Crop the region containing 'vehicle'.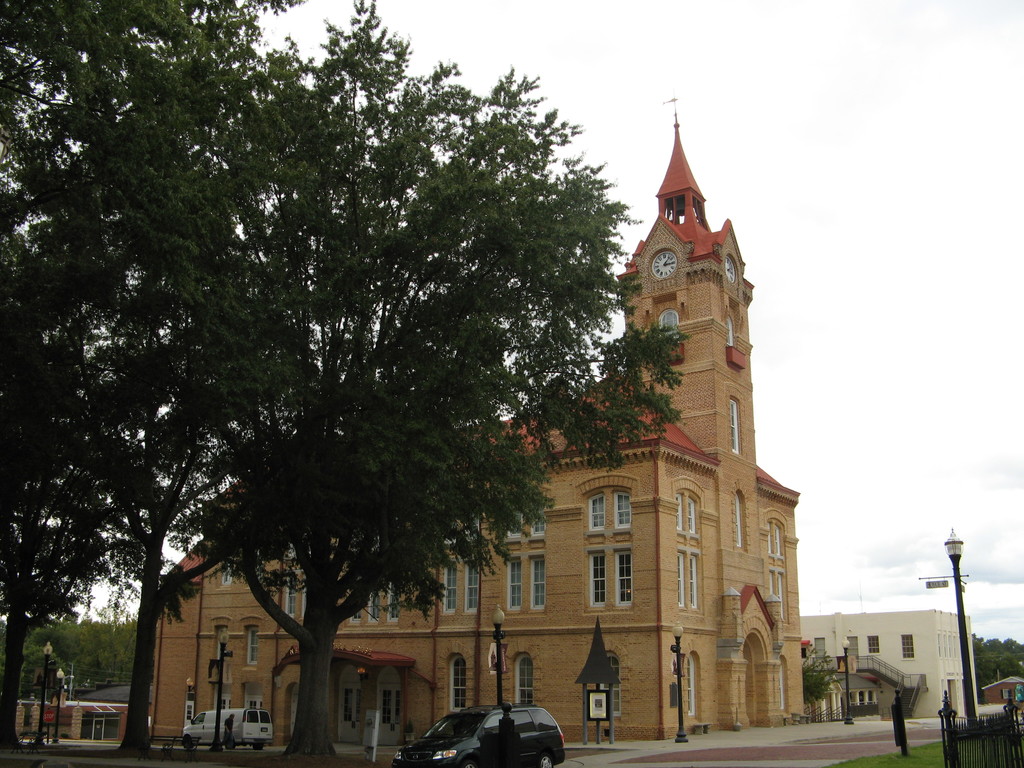
Crop region: 390:702:566:767.
